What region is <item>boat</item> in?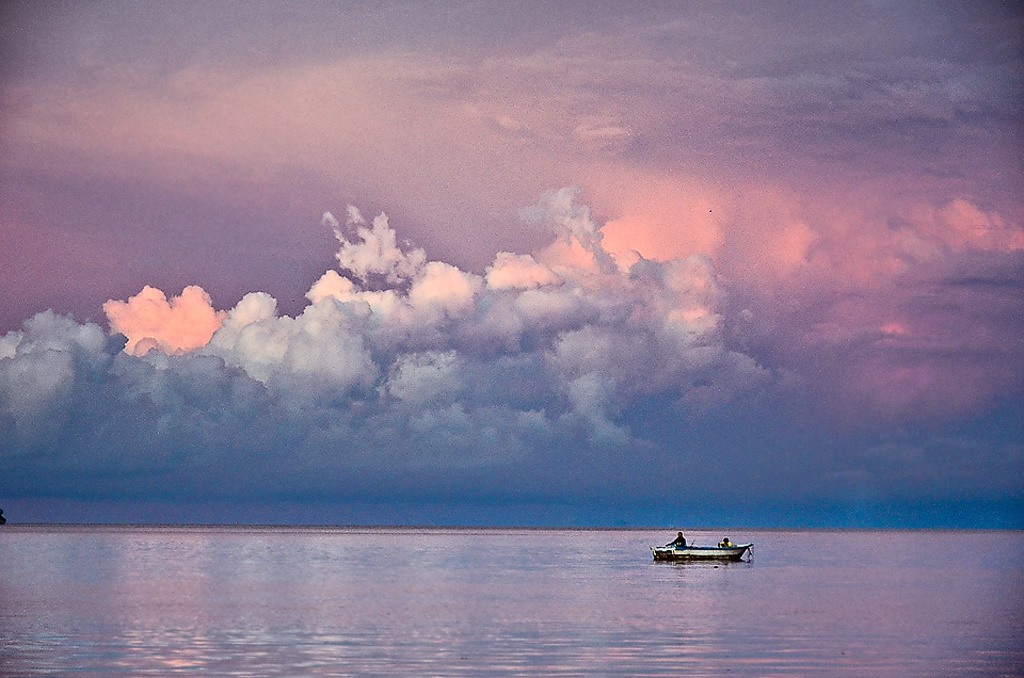
select_region(659, 521, 769, 576).
